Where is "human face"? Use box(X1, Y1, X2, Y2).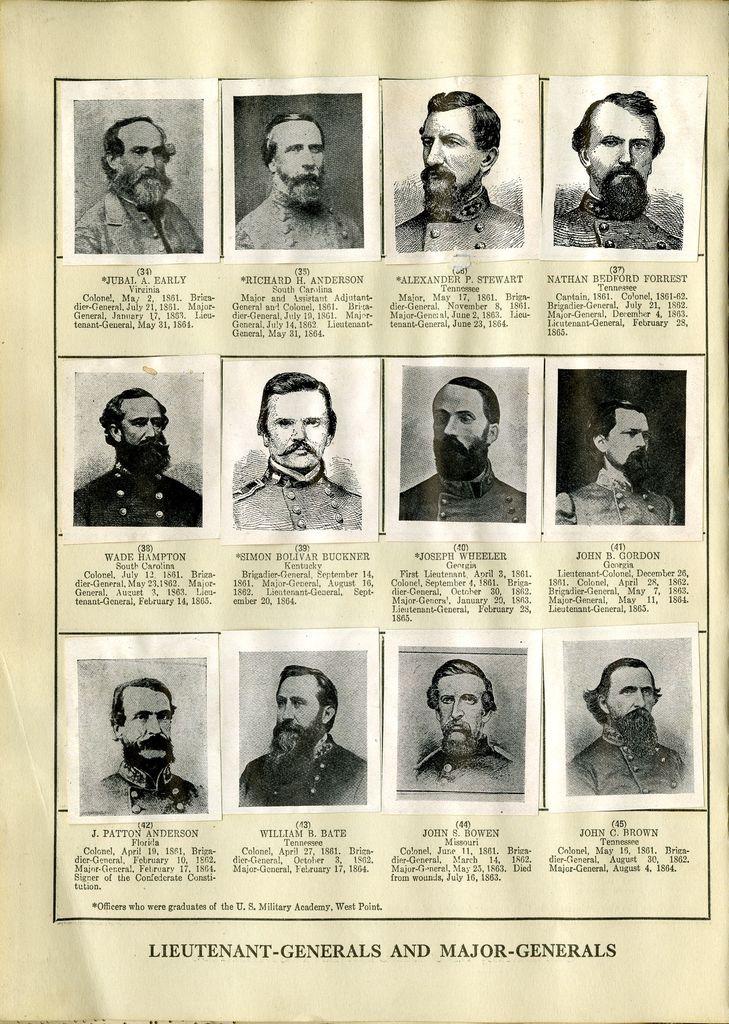
box(577, 86, 673, 191).
